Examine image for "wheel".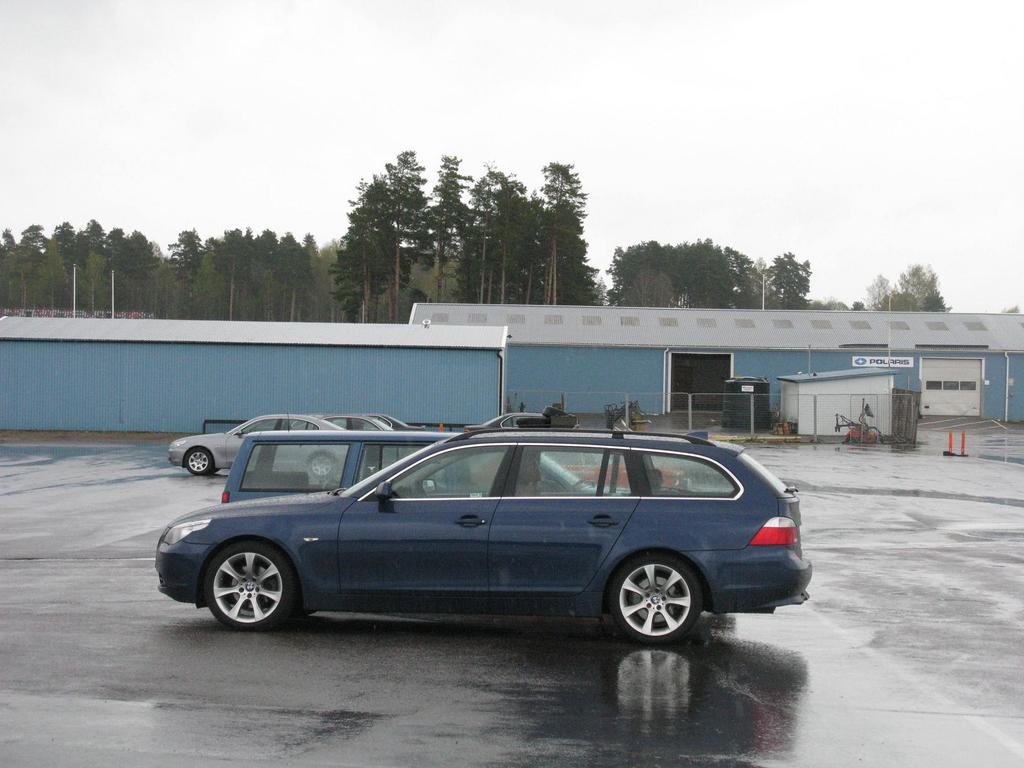
Examination result: [x1=206, y1=542, x2=310, y2=631].
